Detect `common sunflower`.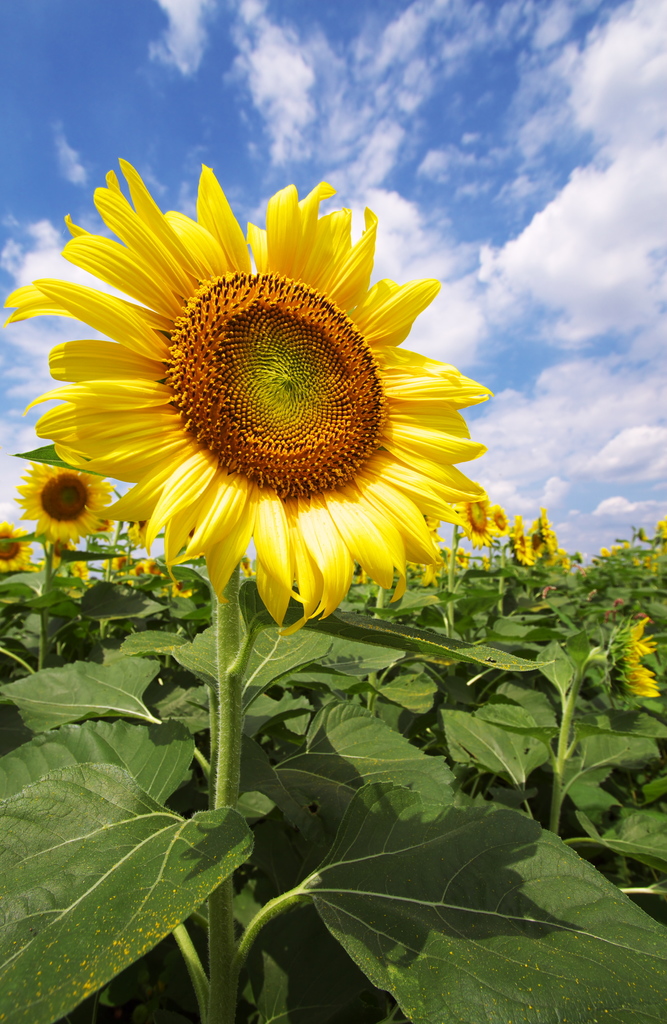
Detected at (606, 617, 661, 703).
